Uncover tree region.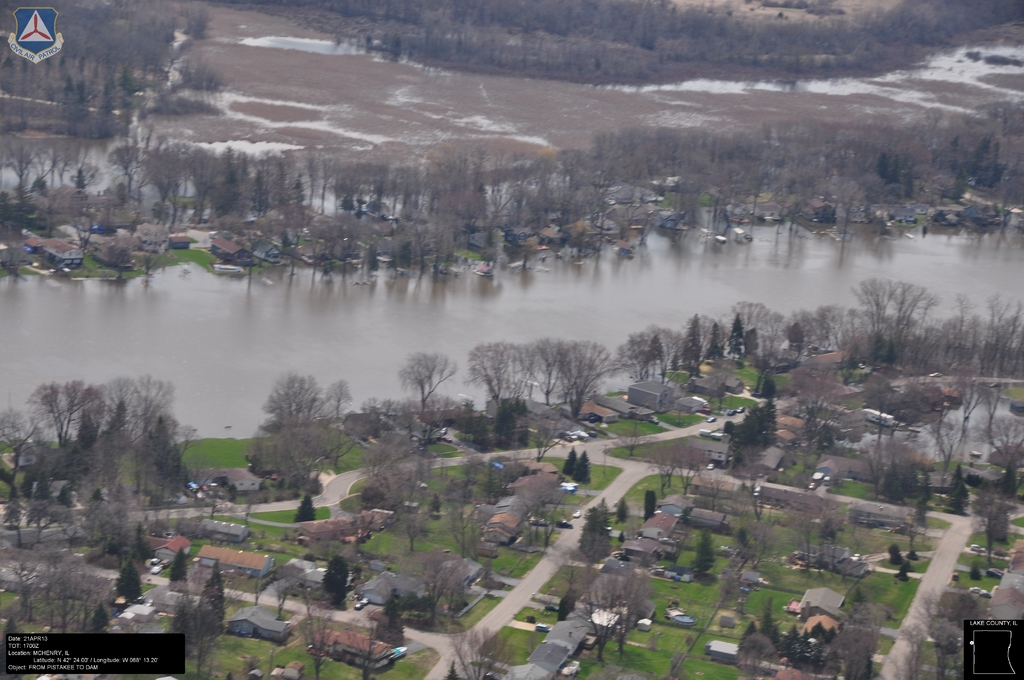
Uncovered: locate(837, 262, 899, 360).
